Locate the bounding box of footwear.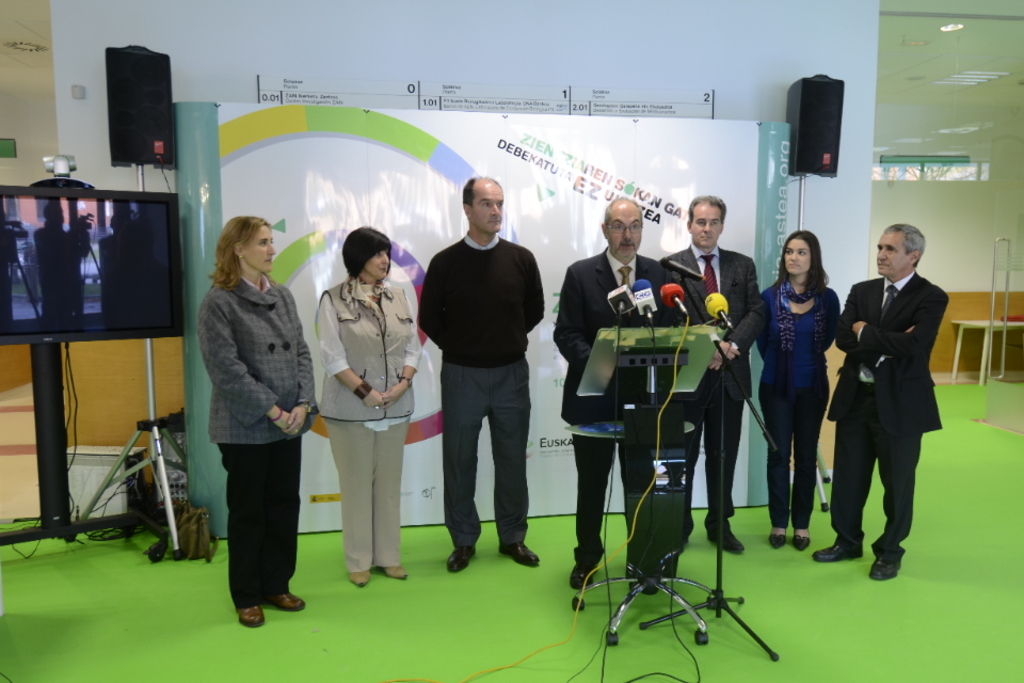
Bounding box: region(451, 550, 476, 573).
